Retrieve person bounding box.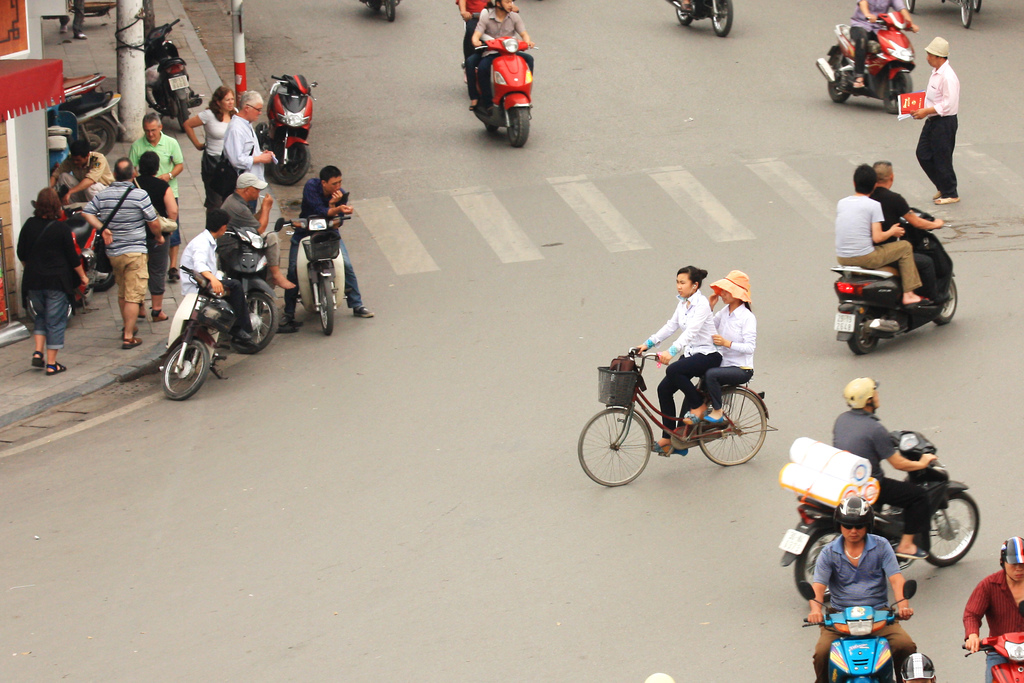
Bounding box: (x1=668, y1=265, x2=755, y2=458).
